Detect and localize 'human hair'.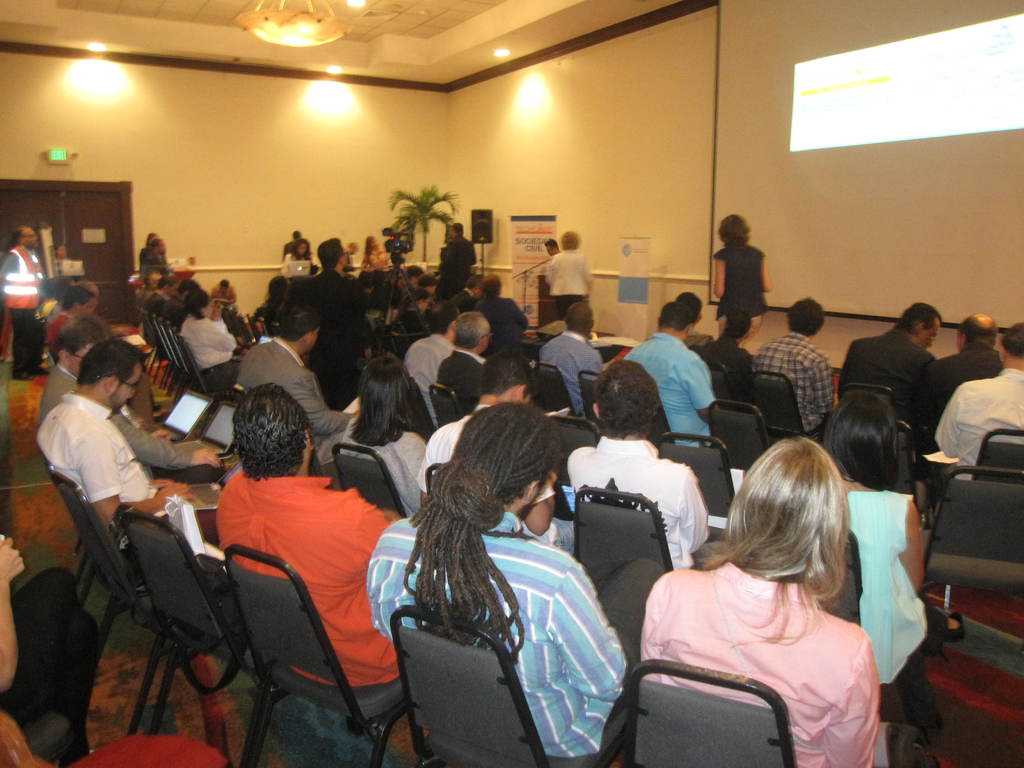
Localized at bbox=(819, 389, 898, 486).
